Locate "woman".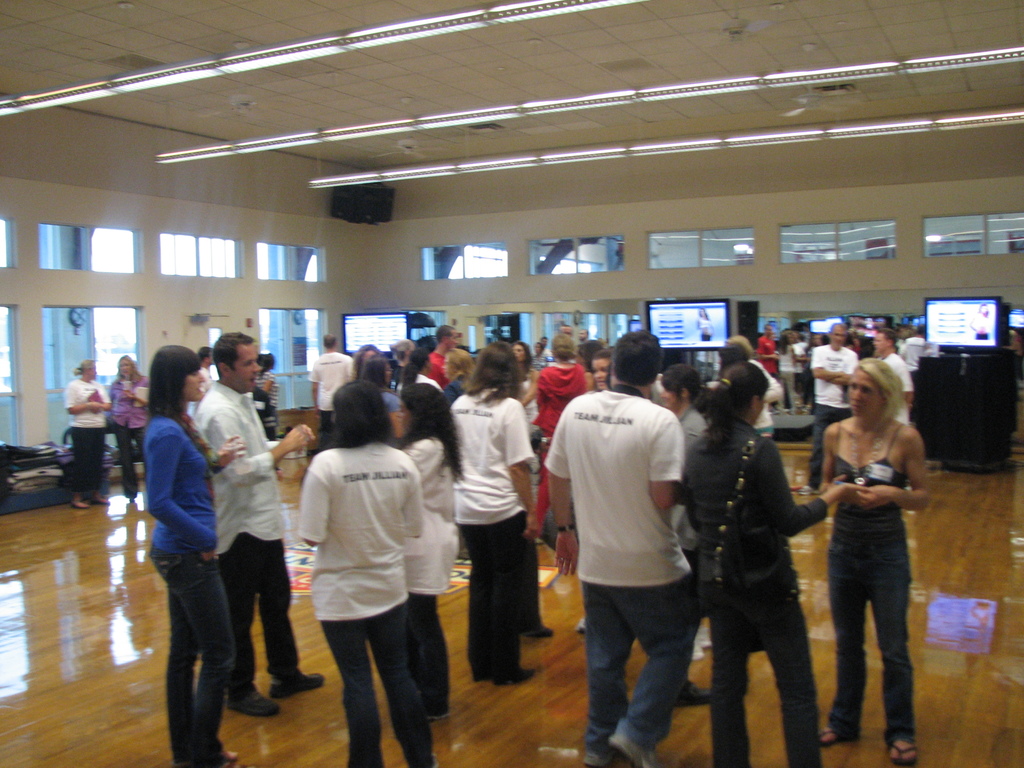
Bounding box: region(54, 346, 121, 511).
